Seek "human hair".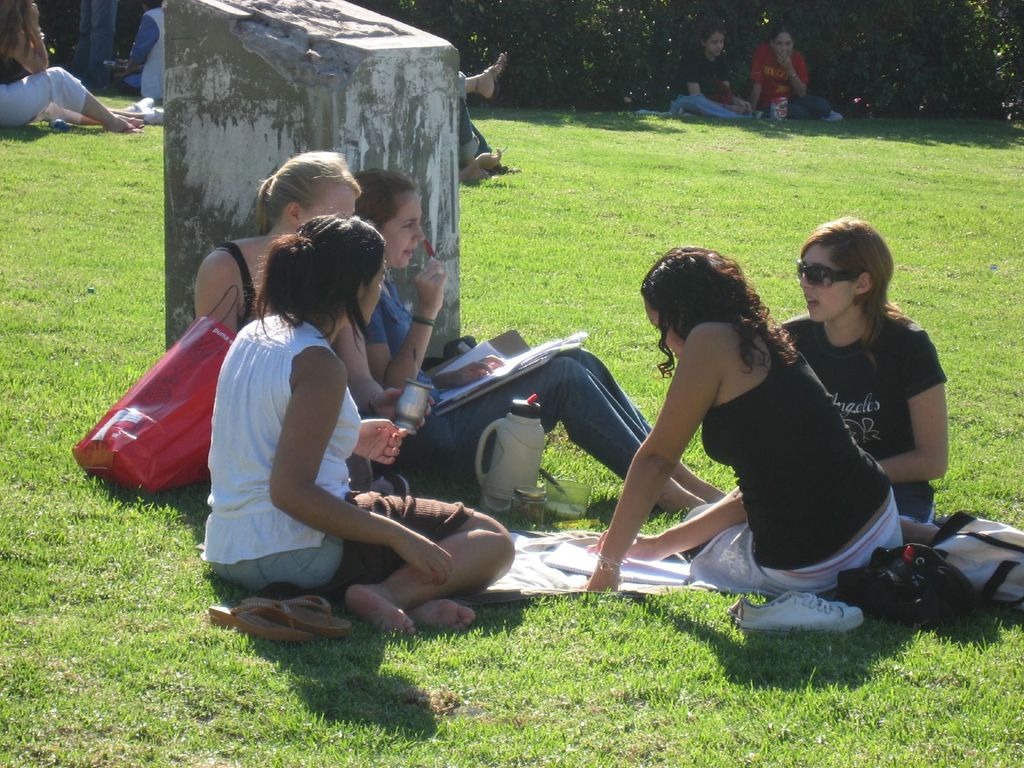
bbox=(250, 209, 392, 361).
